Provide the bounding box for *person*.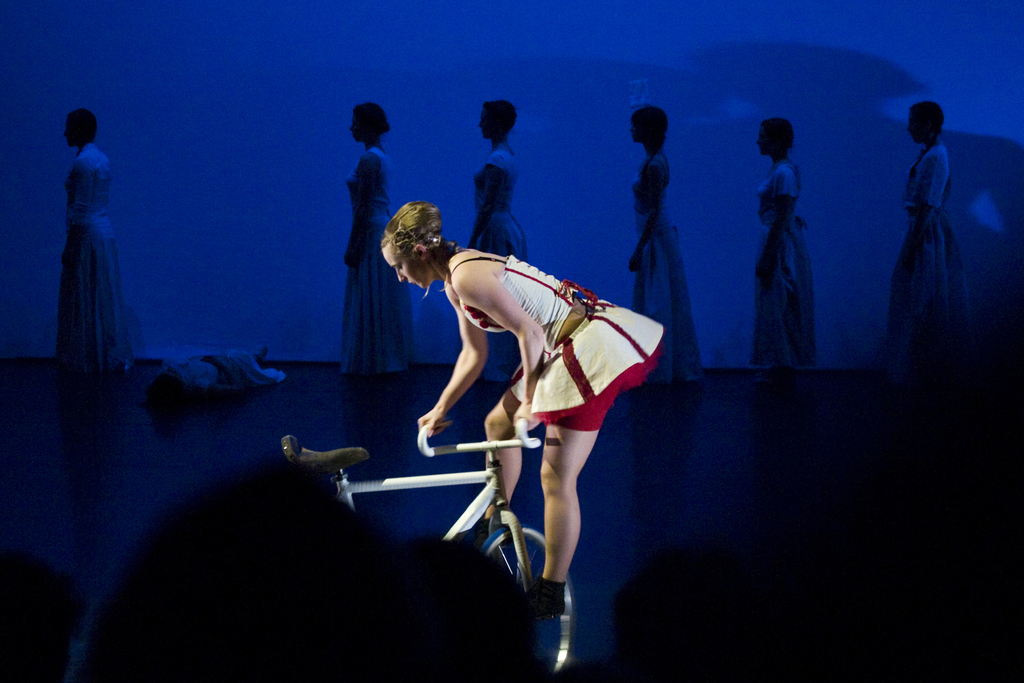
crop(465, 99, 532, 264).
